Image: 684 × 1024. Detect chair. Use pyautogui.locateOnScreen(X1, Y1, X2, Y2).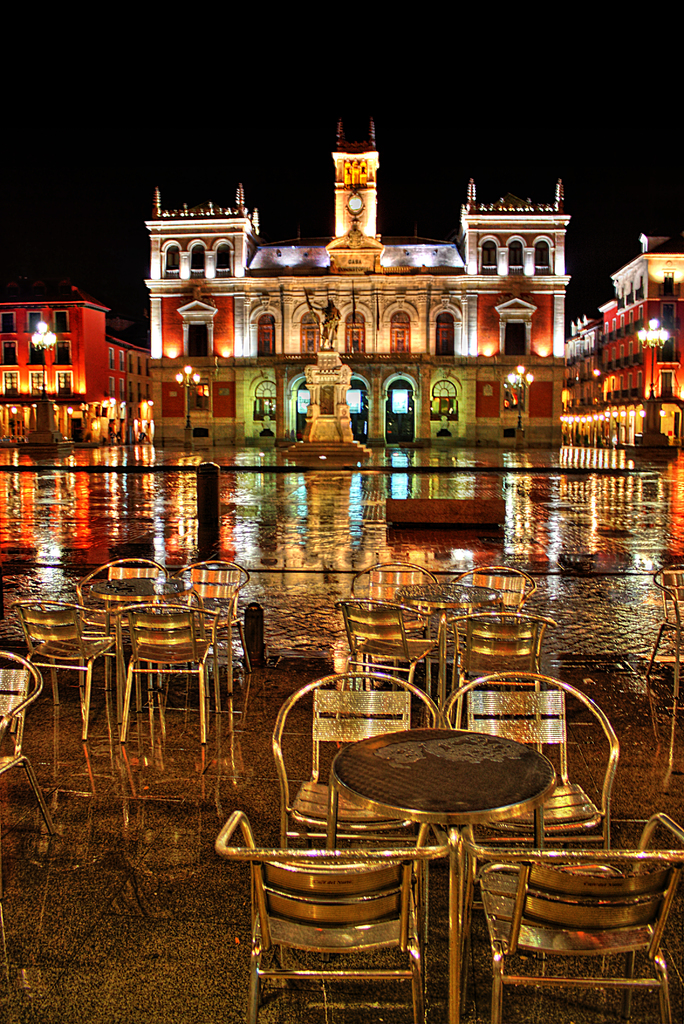
pyautogui.locateOnScreen(112, 604, 217, 742).
